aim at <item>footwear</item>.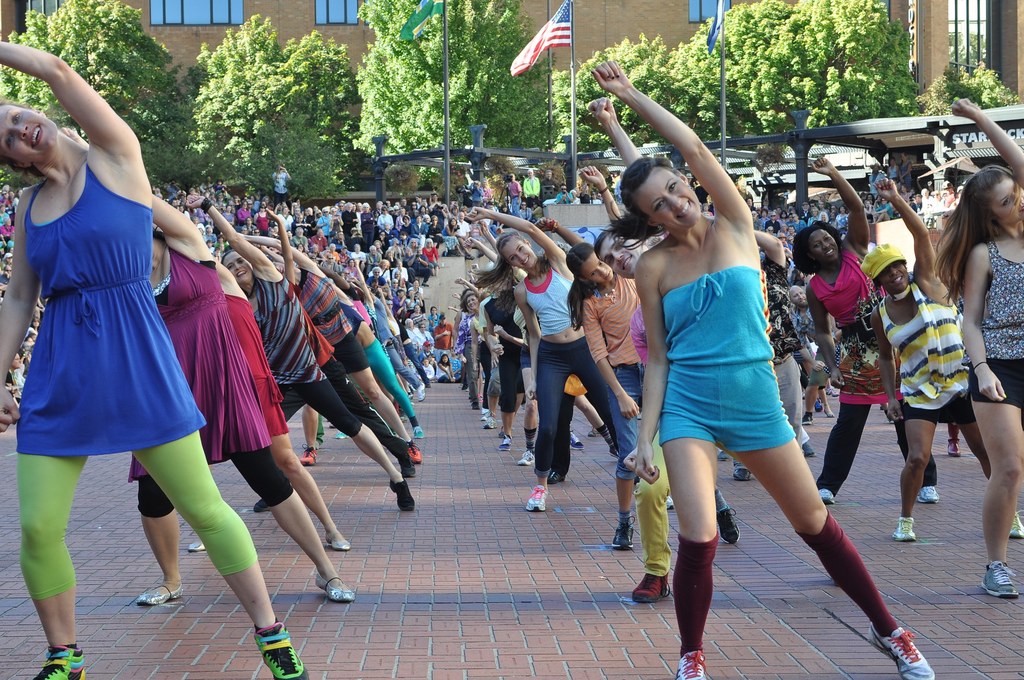
Aimed at {"left": 478, "top": 415, "right": 499, "bottom": 432}.
